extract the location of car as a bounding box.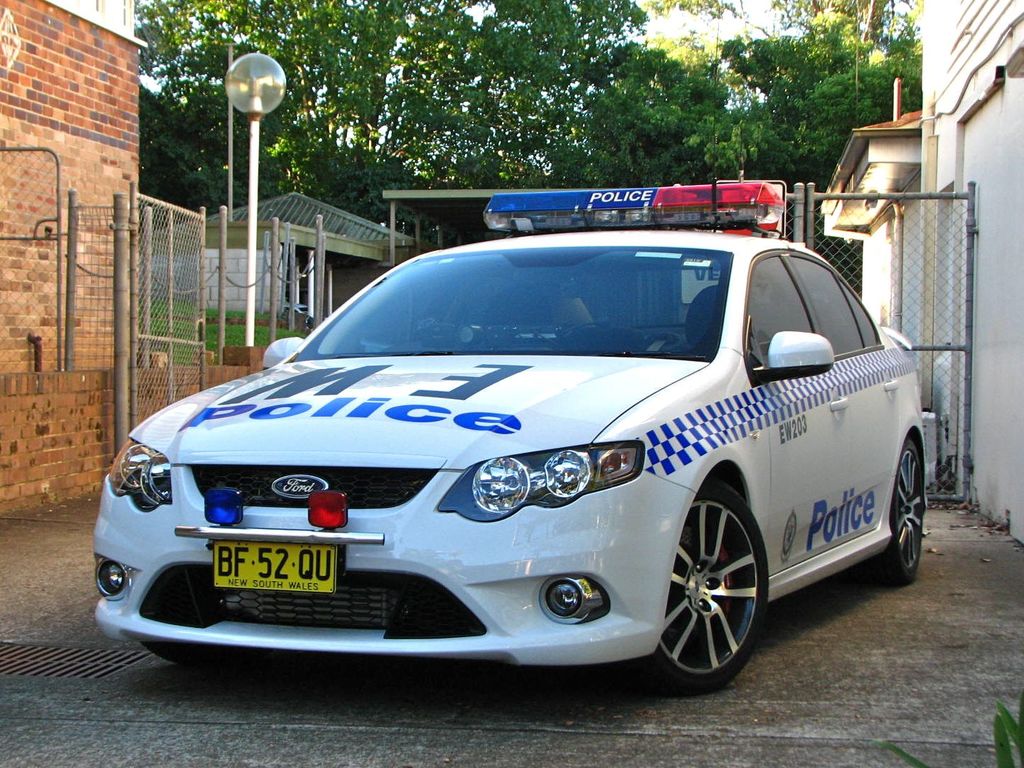
bbox=[95, 8, 929, 695].
